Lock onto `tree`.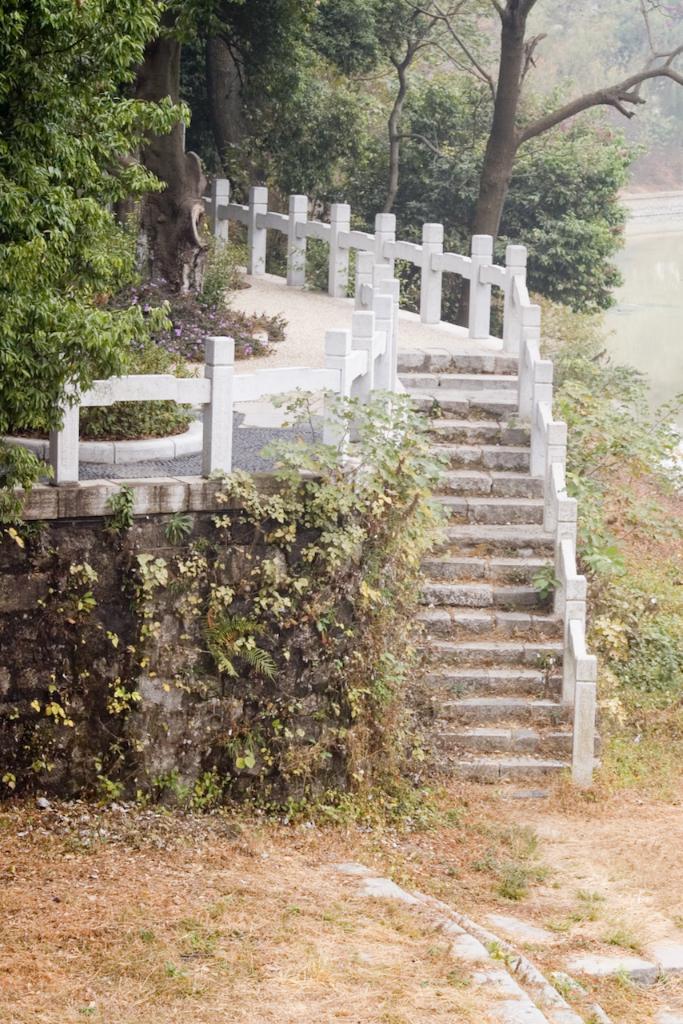
Locked: box(0, 0, 194, 414).
